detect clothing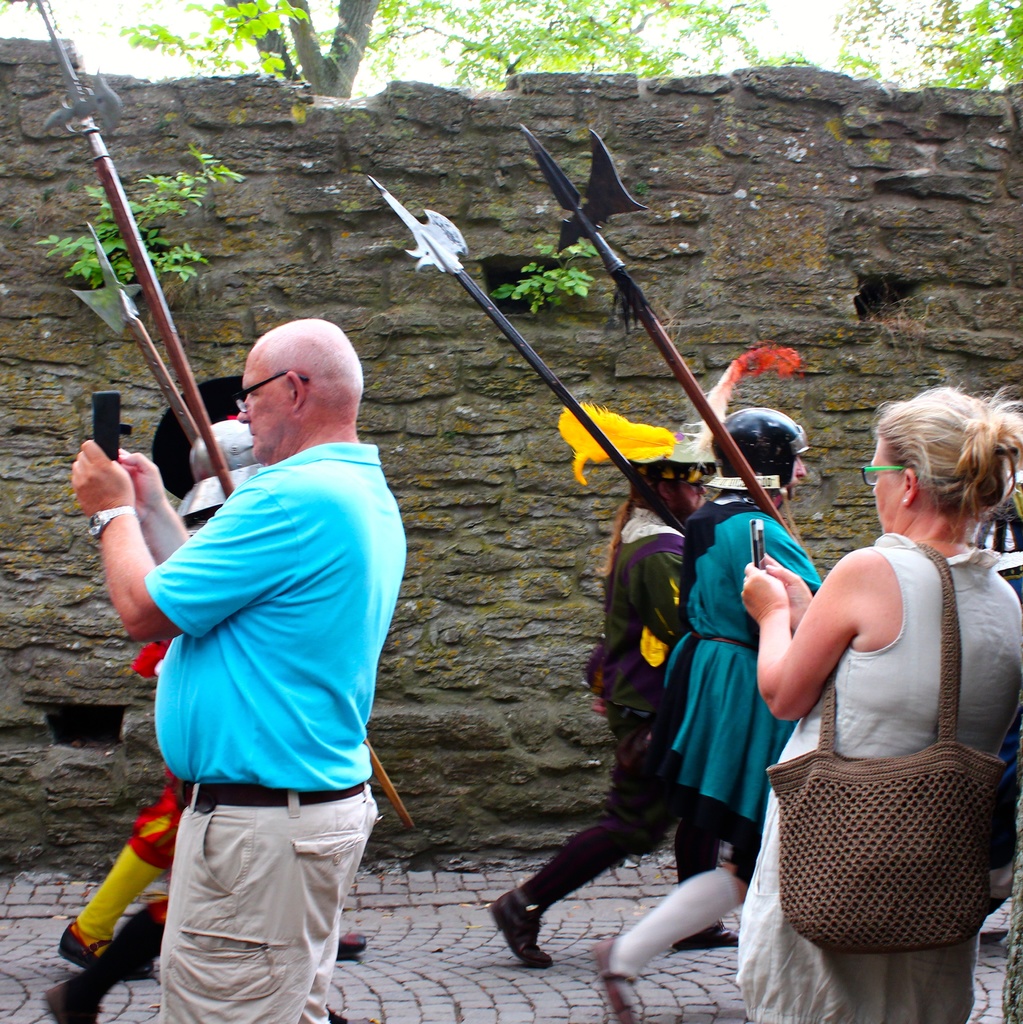
734, 535, 1022, 1023
